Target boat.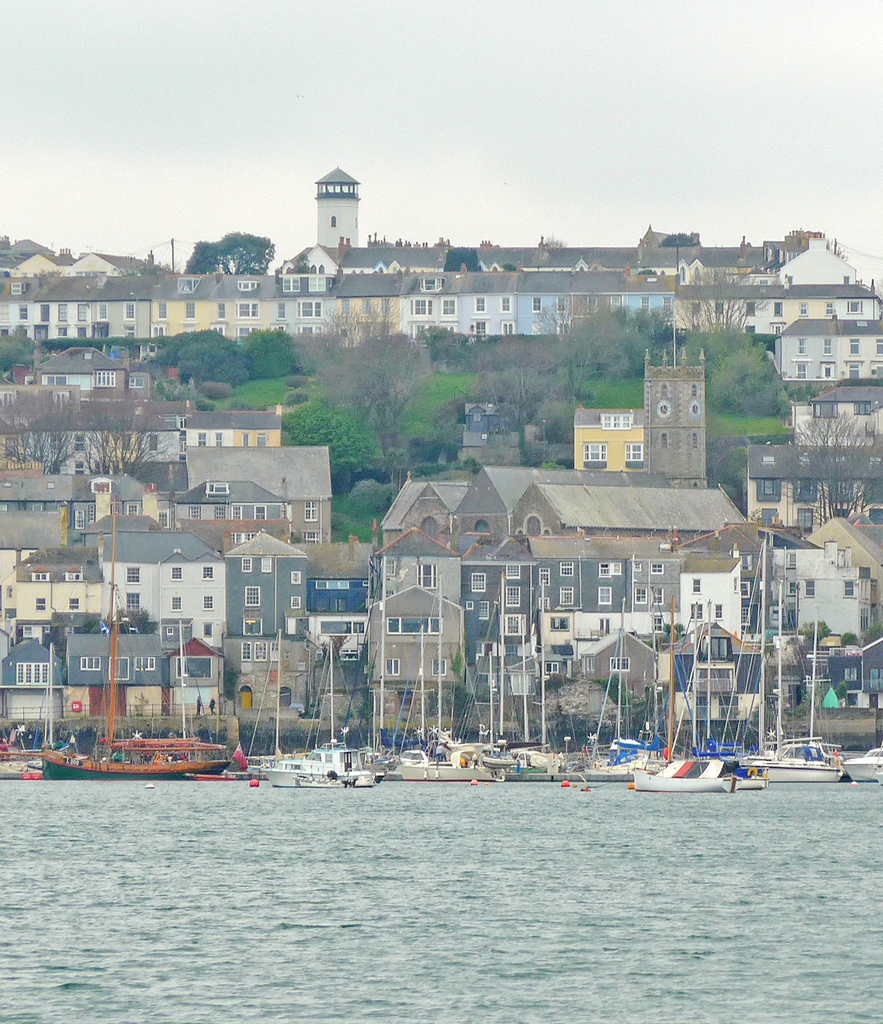
Target region: (267, 636, 376, 788).
